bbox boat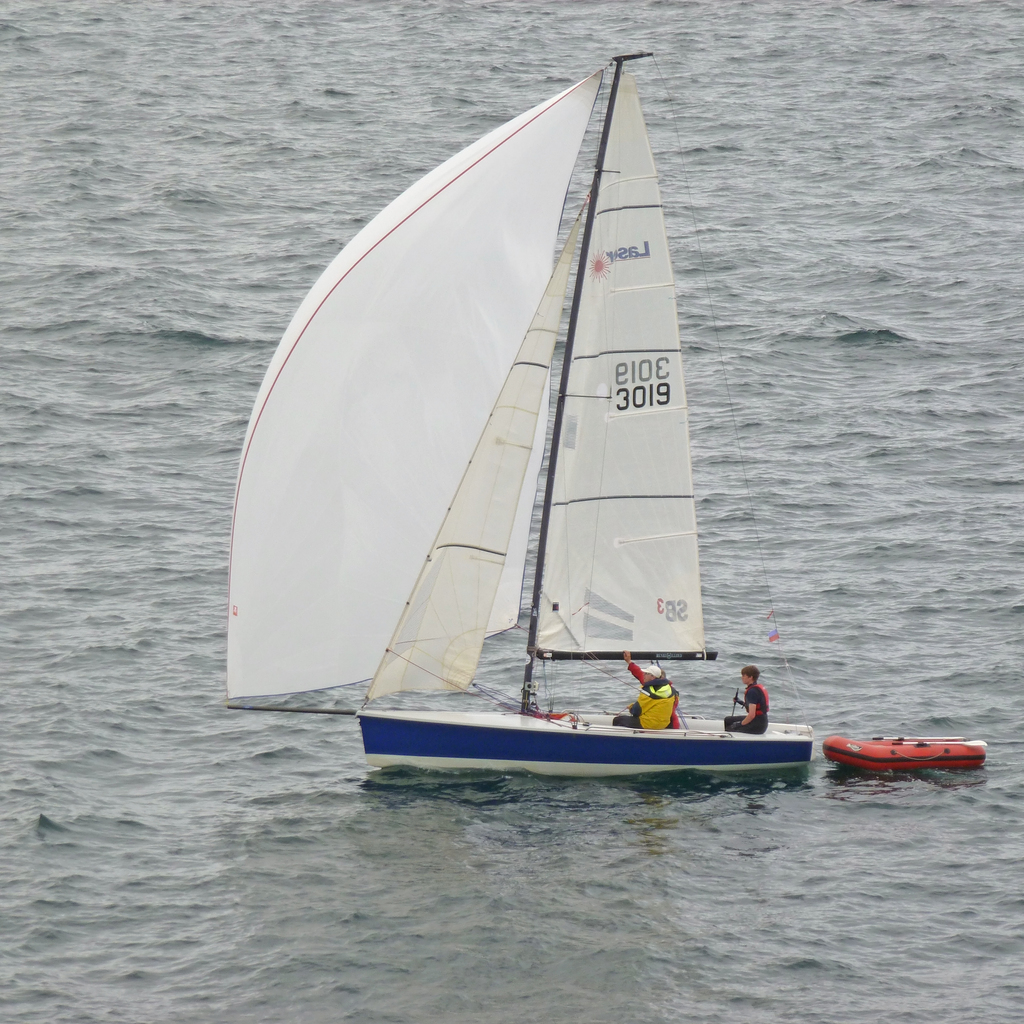
BBox(266, 74, 848, 808)
